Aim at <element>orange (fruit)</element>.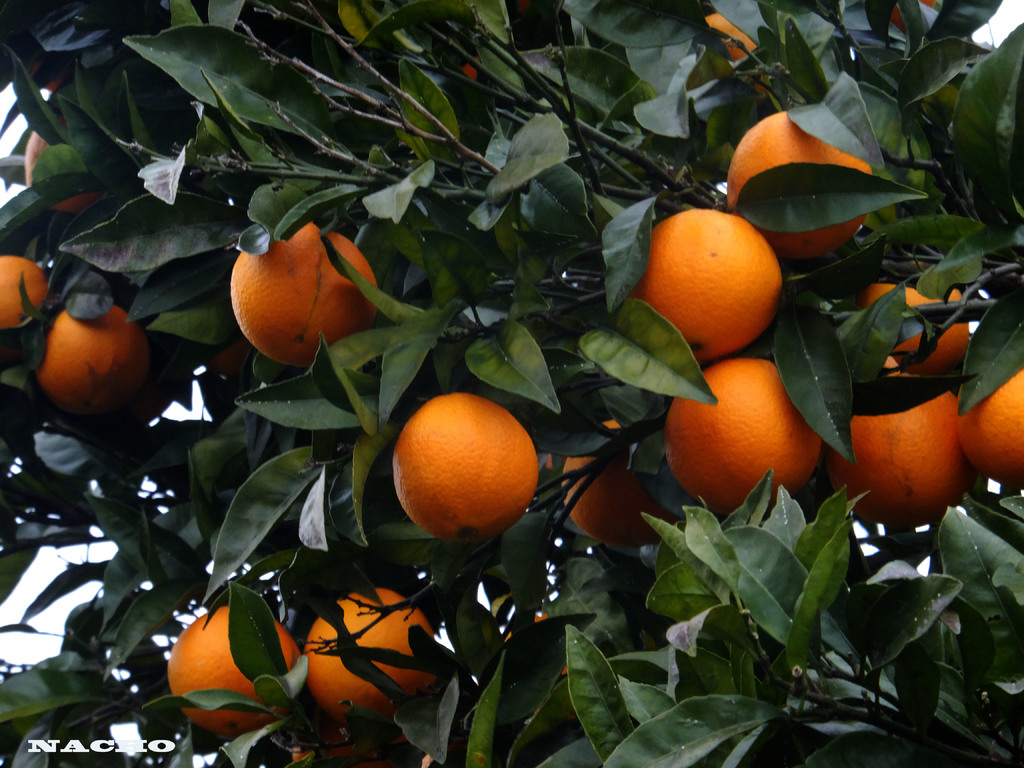
Aimed at bbox=(841, 390, 972, 493).
